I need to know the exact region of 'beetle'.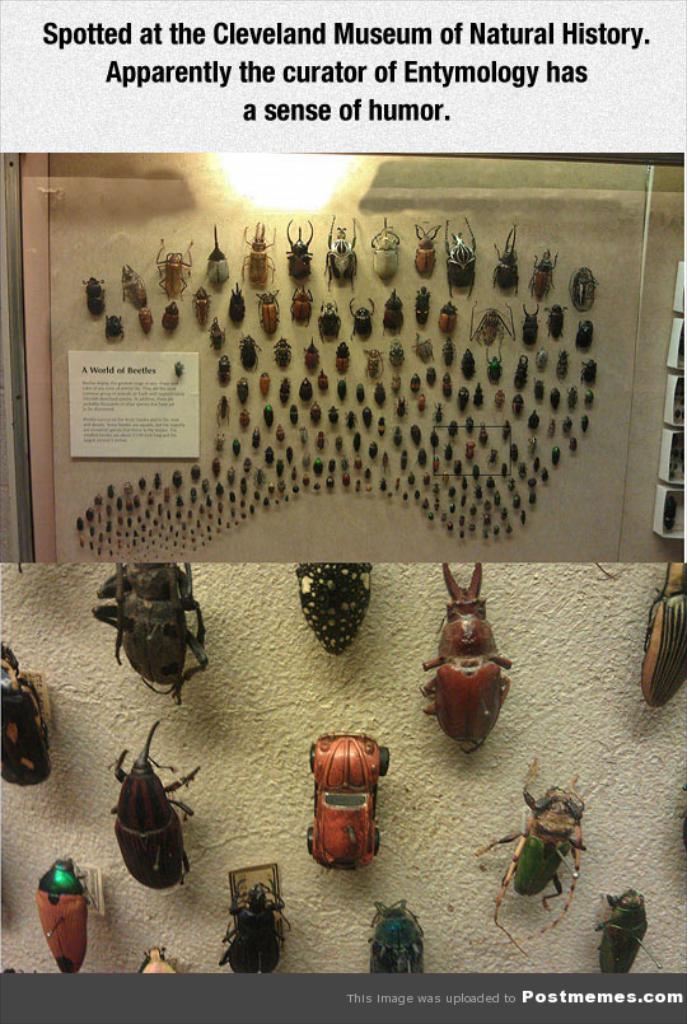
Region: pyautogui.locateOnScreen(214, 356, 234, 384).
